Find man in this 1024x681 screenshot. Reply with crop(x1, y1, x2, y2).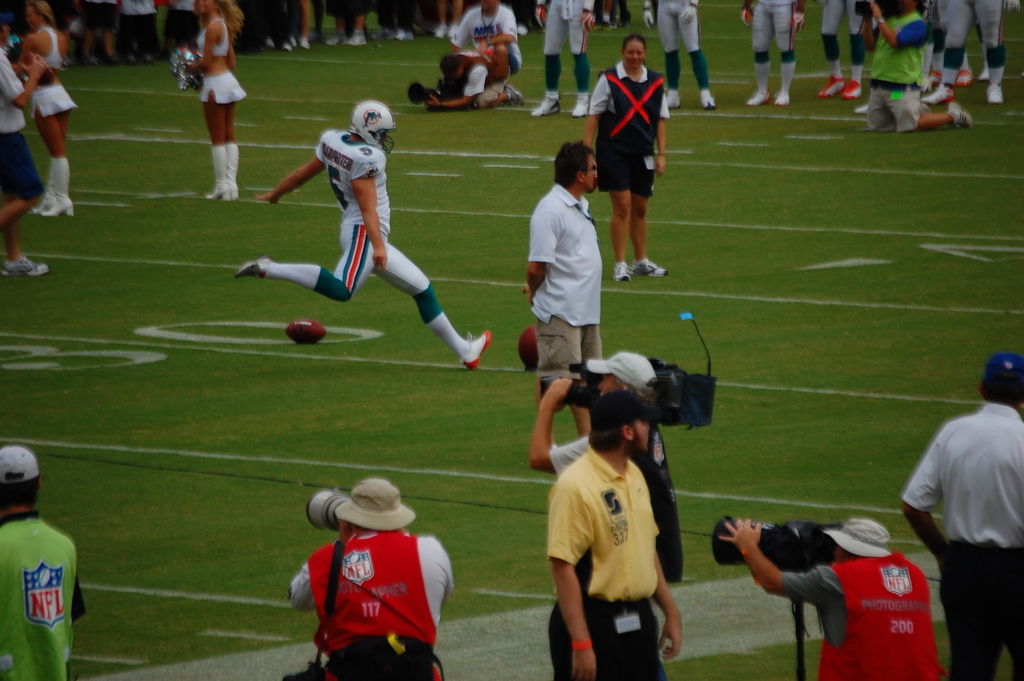
crop(929, 0, 1001, 101).
